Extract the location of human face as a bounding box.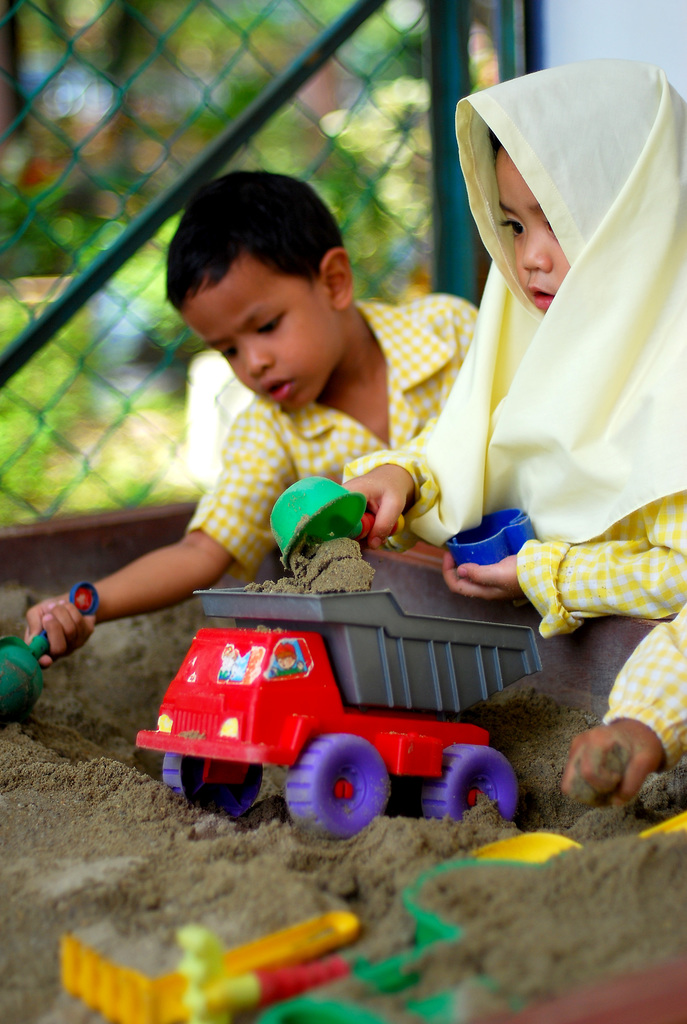
x1=180 y1=253 x2=346 y2=417.
